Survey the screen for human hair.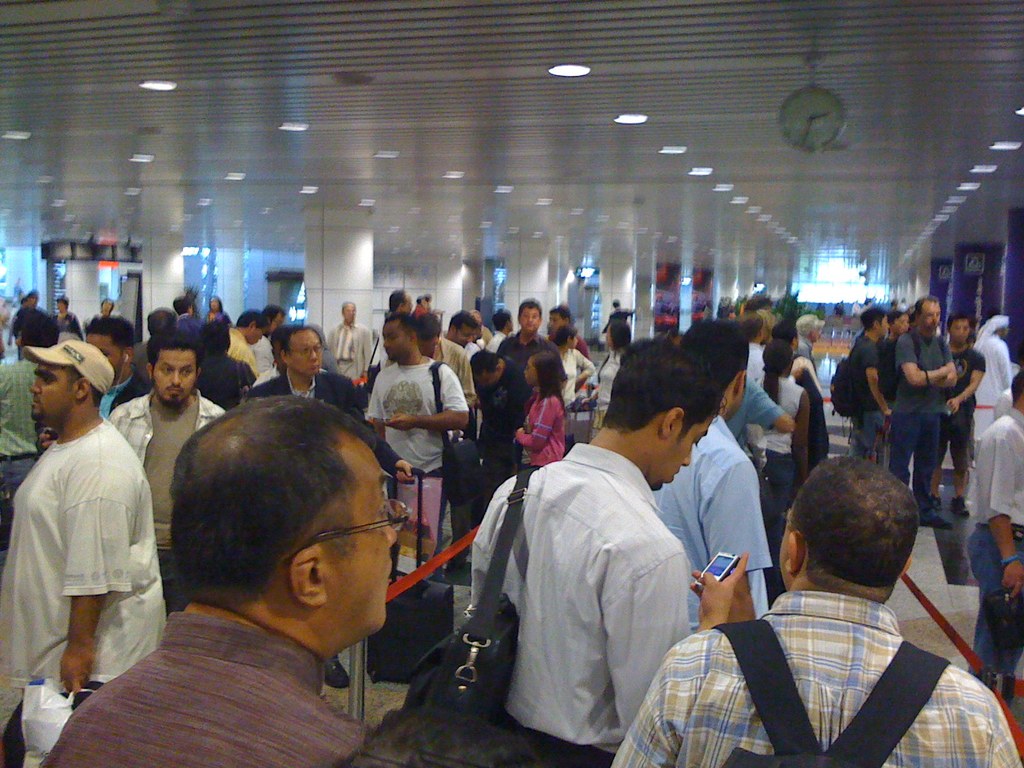
Survey found: x1=383, y1=310, x2=420, y2=342.
